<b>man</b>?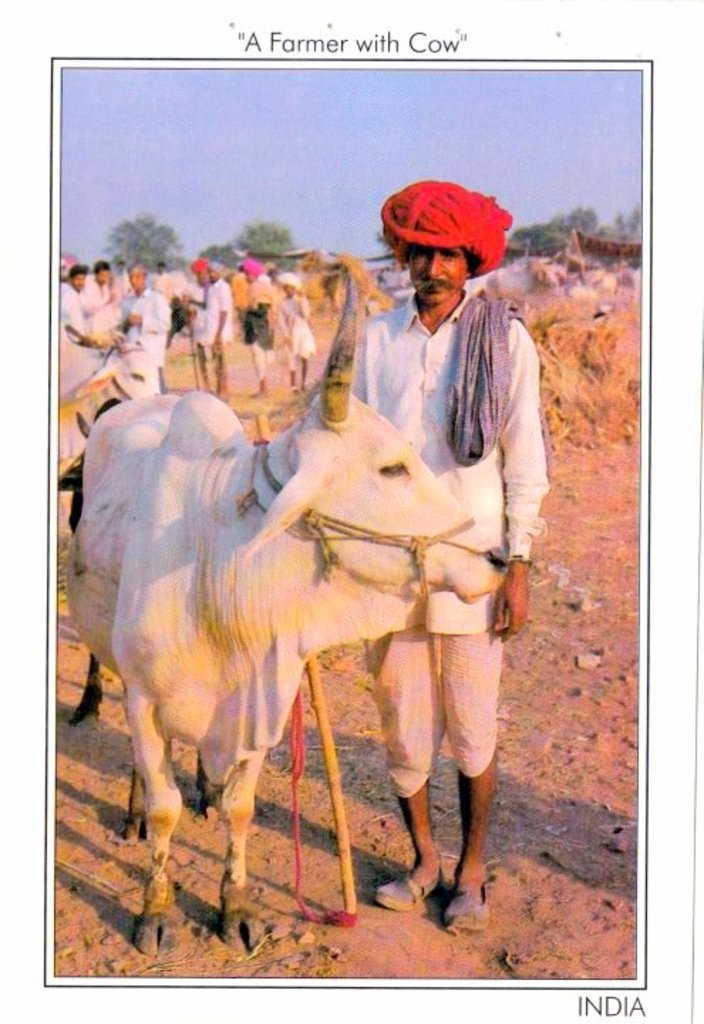
353, 225, 546, 852
